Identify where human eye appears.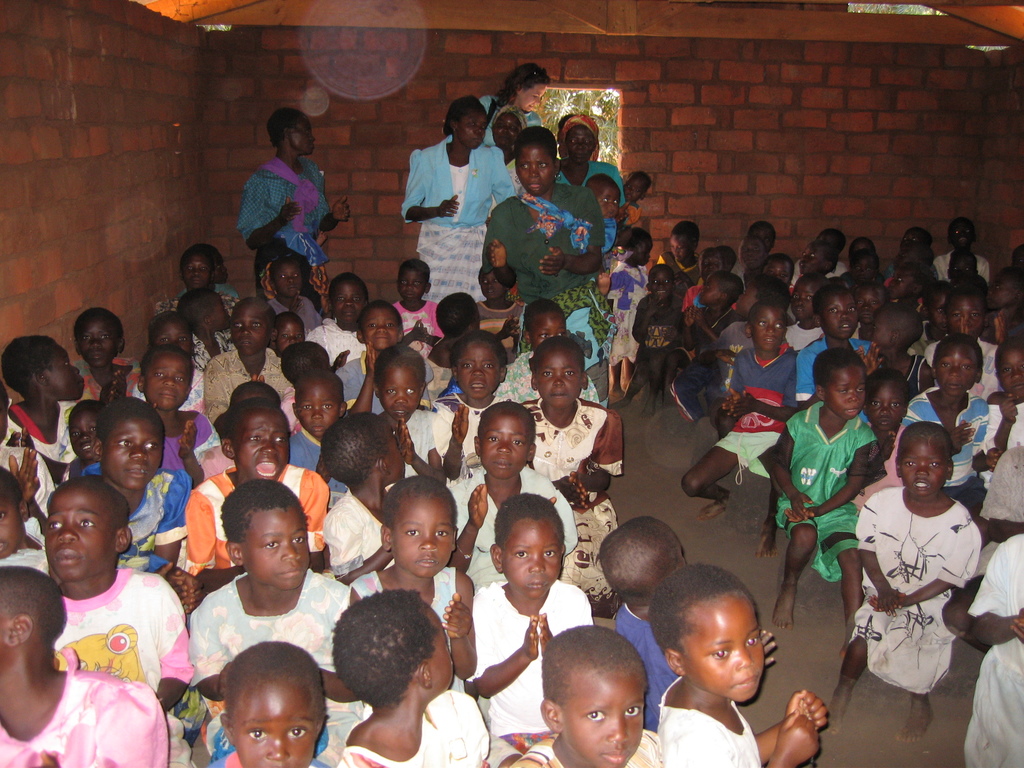
Appears at [x1=790, y1=292, x2=800, y2=300].
